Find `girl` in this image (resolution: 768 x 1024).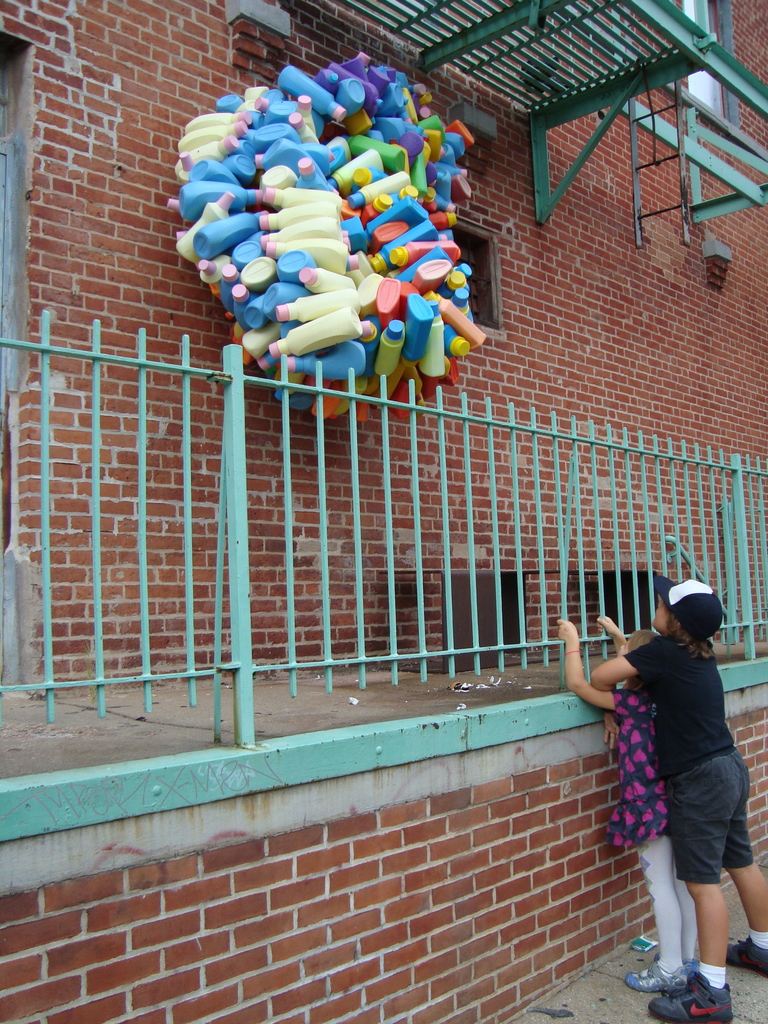
556 614 695 992.
